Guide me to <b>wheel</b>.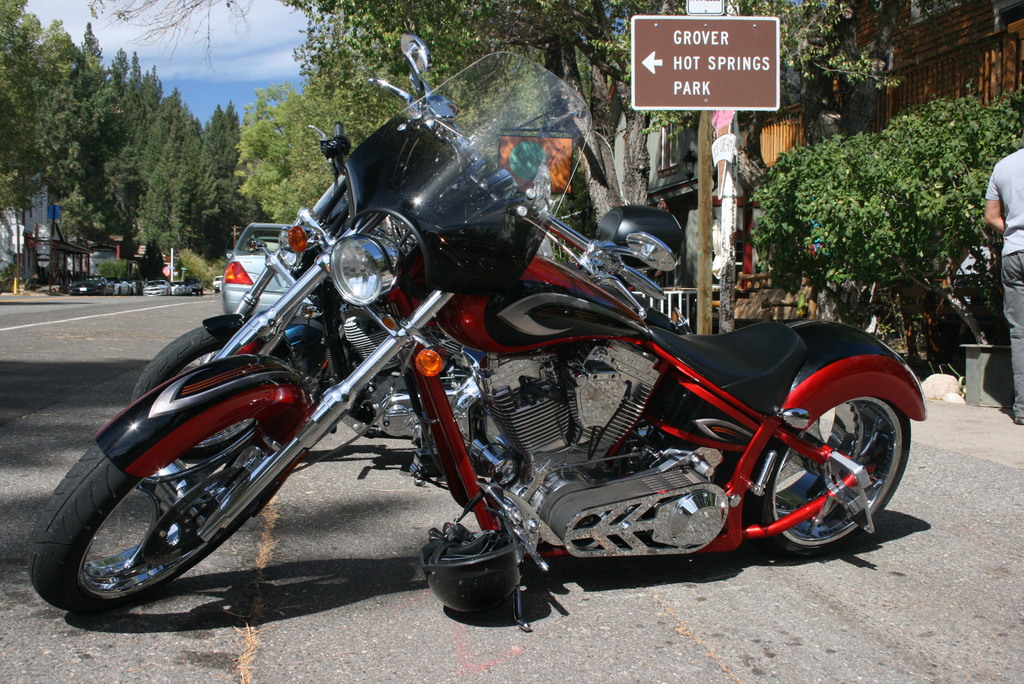
Guidance: <box>746,396,913,555</box>.
